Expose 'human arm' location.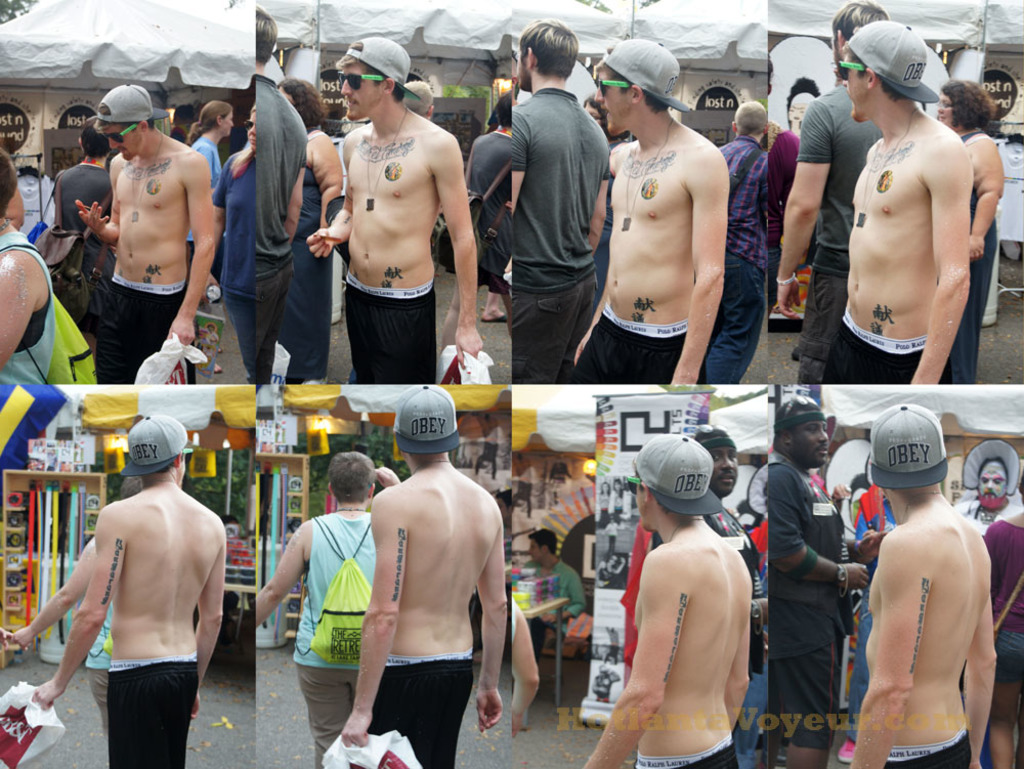
Exposed at BBox(311, 129, 343, 255).
